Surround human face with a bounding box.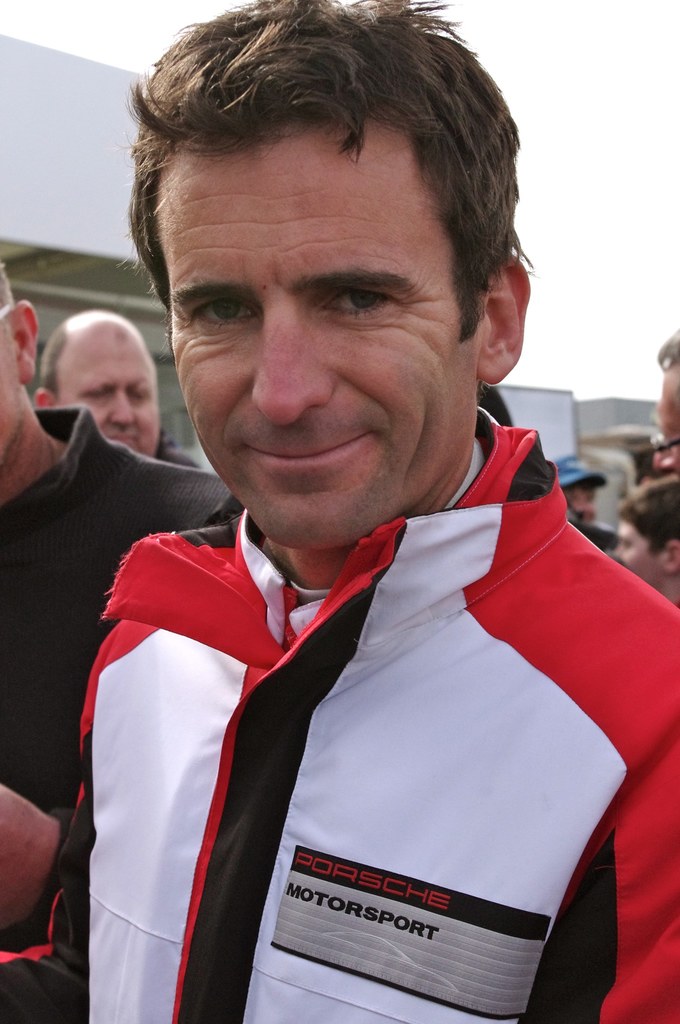
left=620, top=521, right=669, bottom=589.
